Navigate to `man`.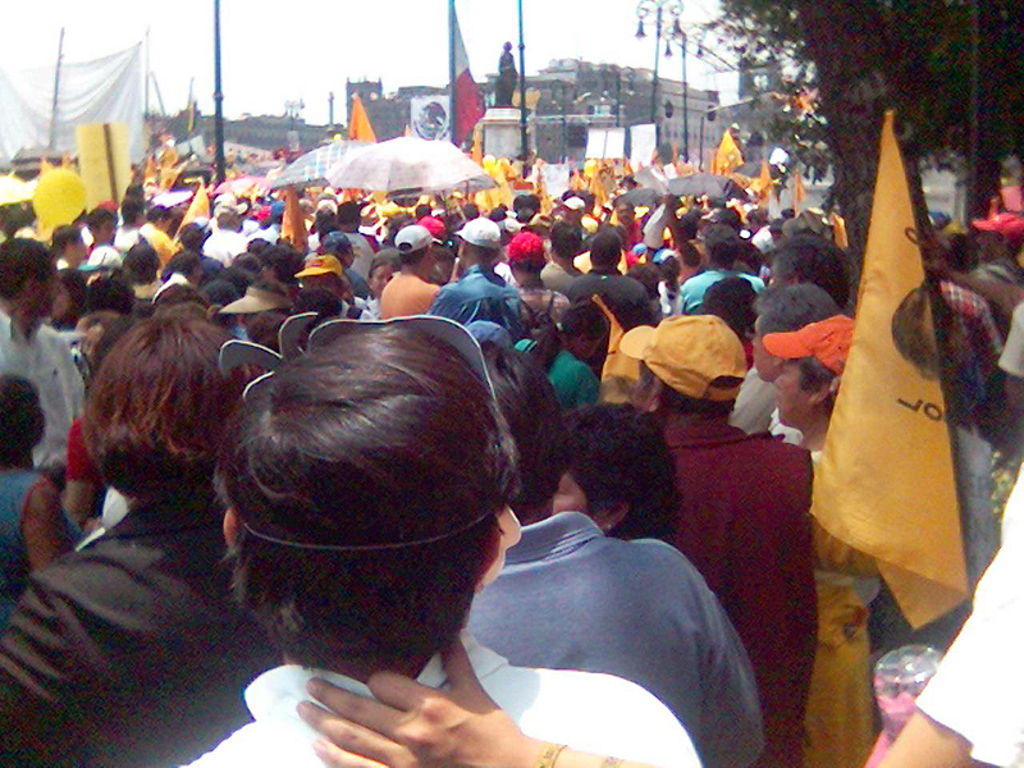
Navigation target: 375 223 440 323.
